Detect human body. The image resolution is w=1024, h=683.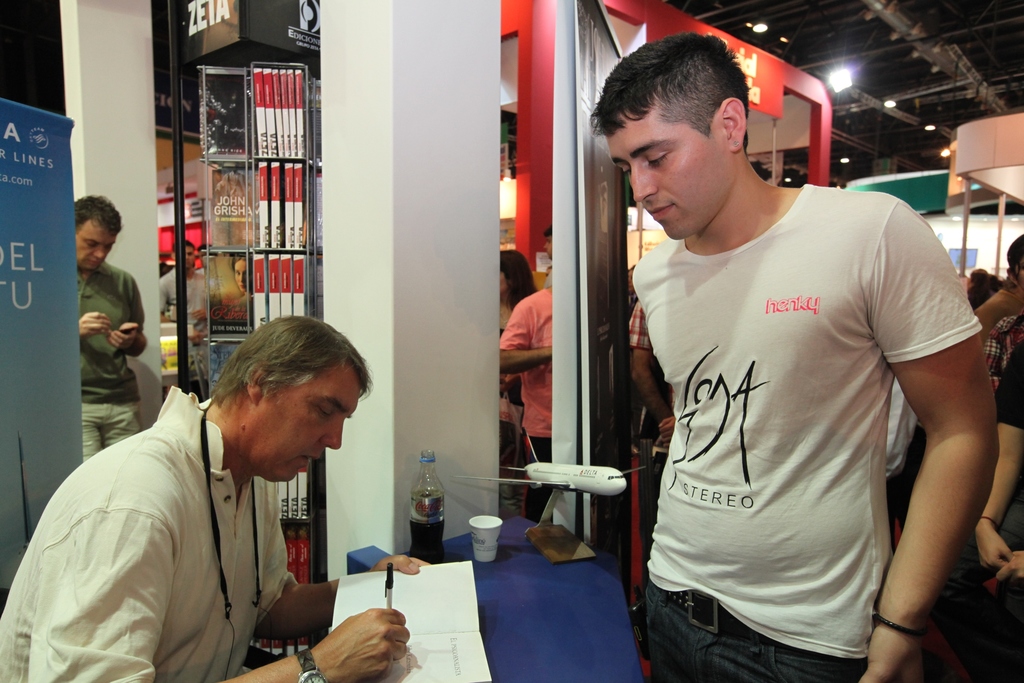
<region>78, 260, 148, 462</region>.
